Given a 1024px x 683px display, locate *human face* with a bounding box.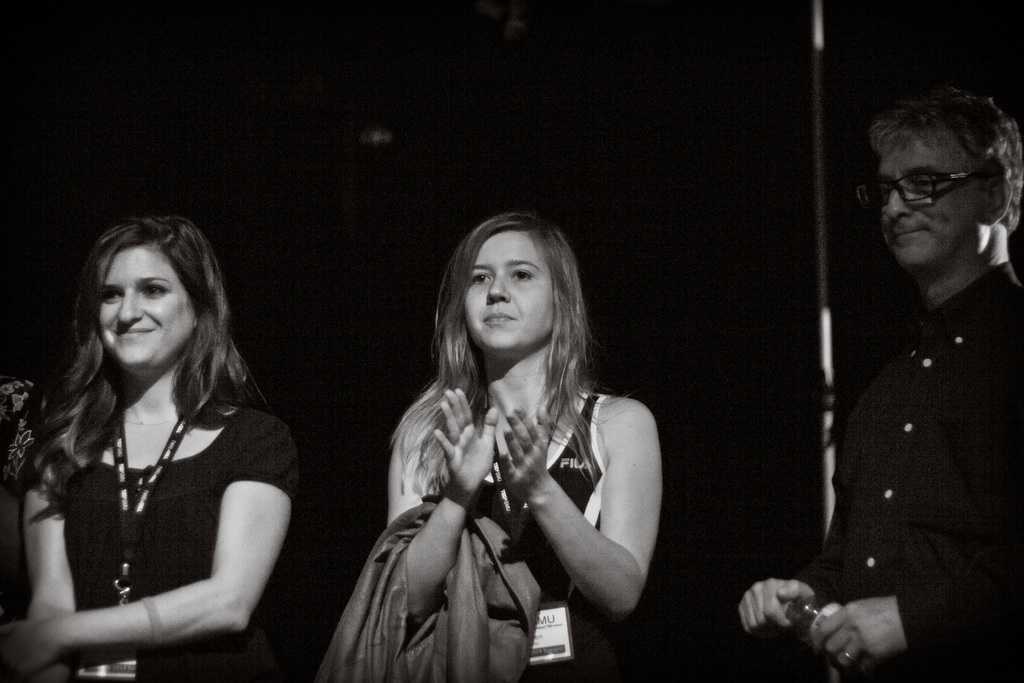
Located: {"x1": 463, "y1": 232, "x2": 555, "y2": 353}.
